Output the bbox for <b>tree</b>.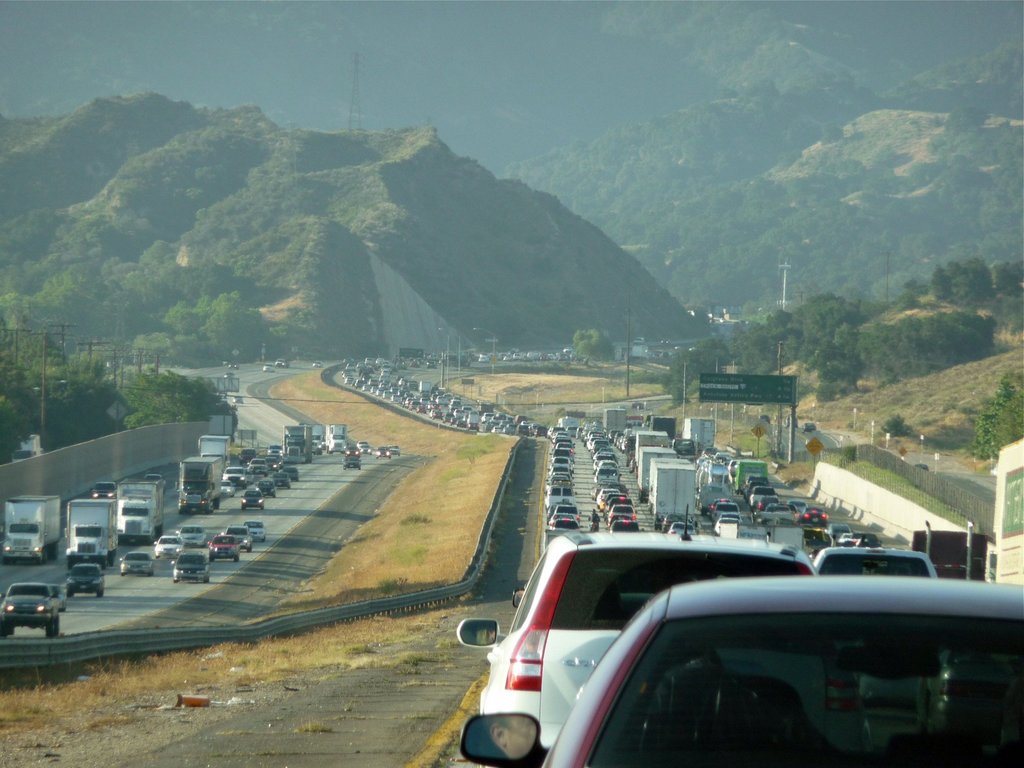
locate(891, 46, 1023, 126).
